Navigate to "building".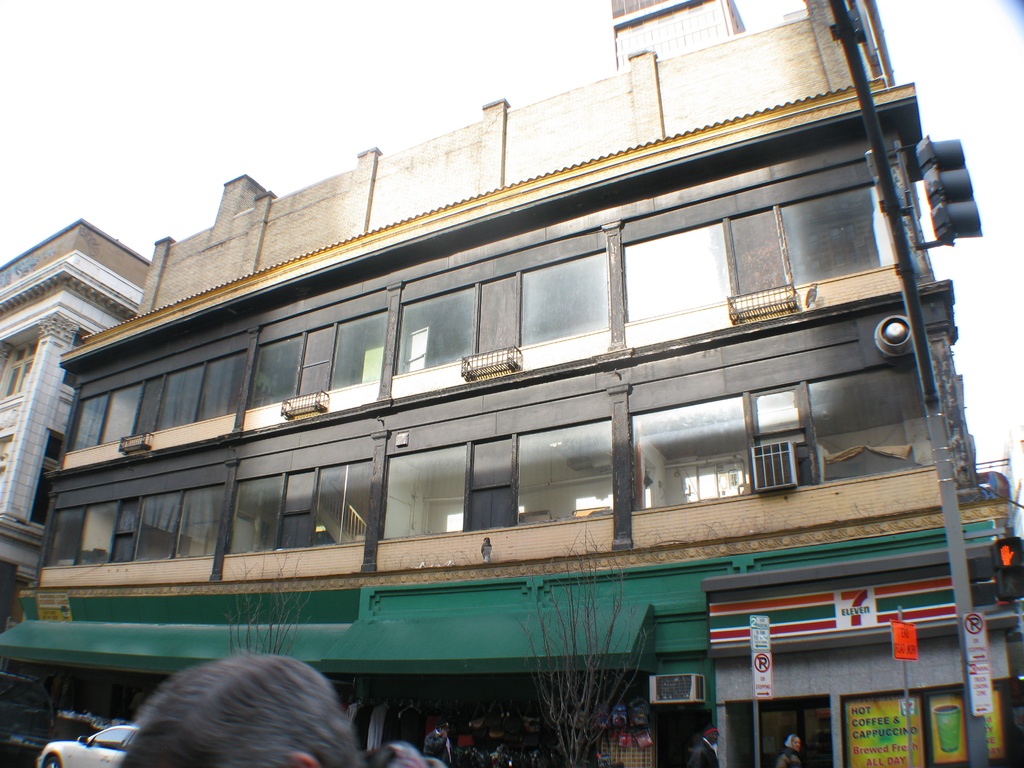
Navigation target: x1=0 y1=0 x2=1023 y2=767.
